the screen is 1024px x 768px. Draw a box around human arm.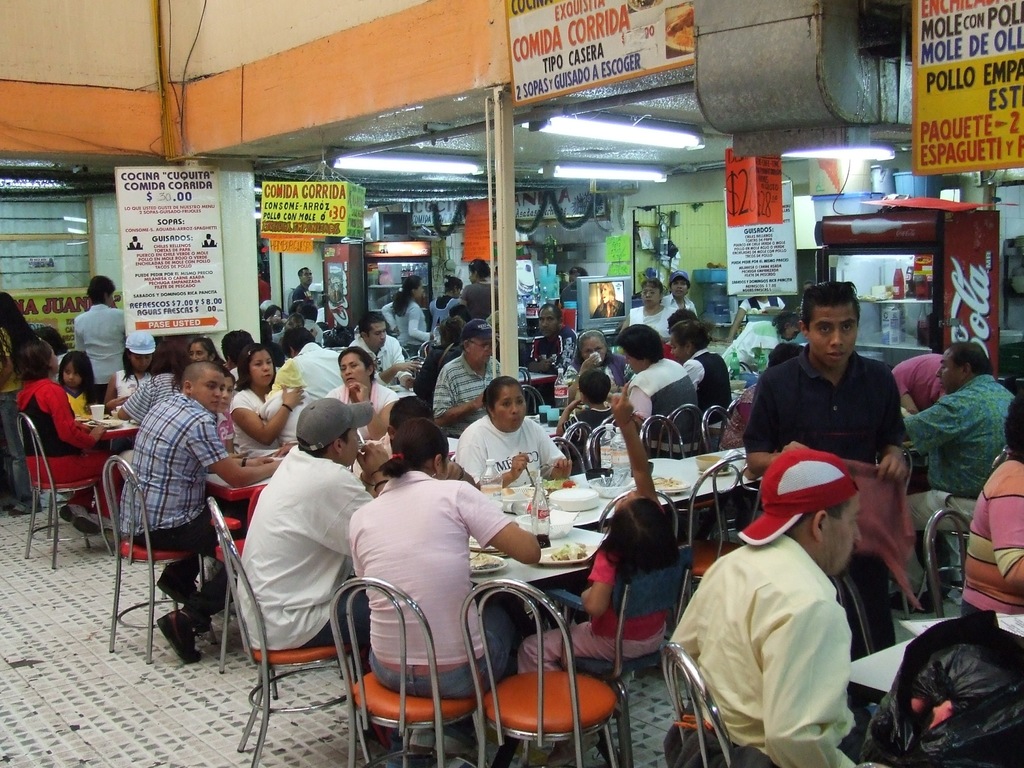
<box>368,352,435,387</box>.
